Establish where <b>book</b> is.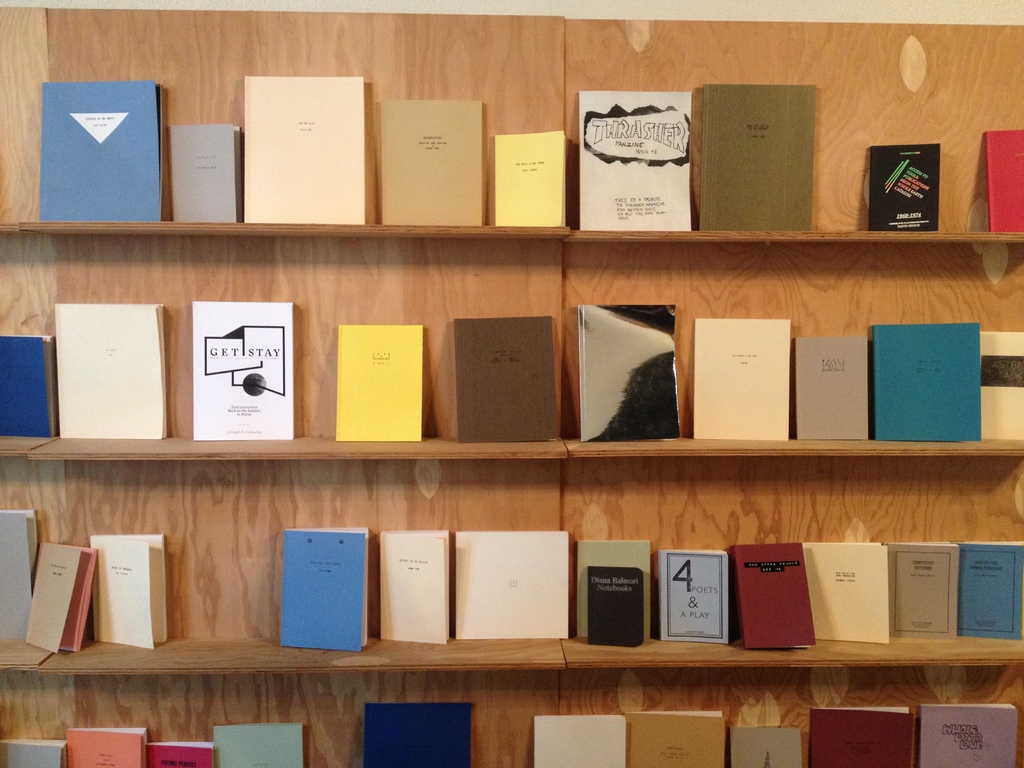
Established at (278, 526, 373, 655).
